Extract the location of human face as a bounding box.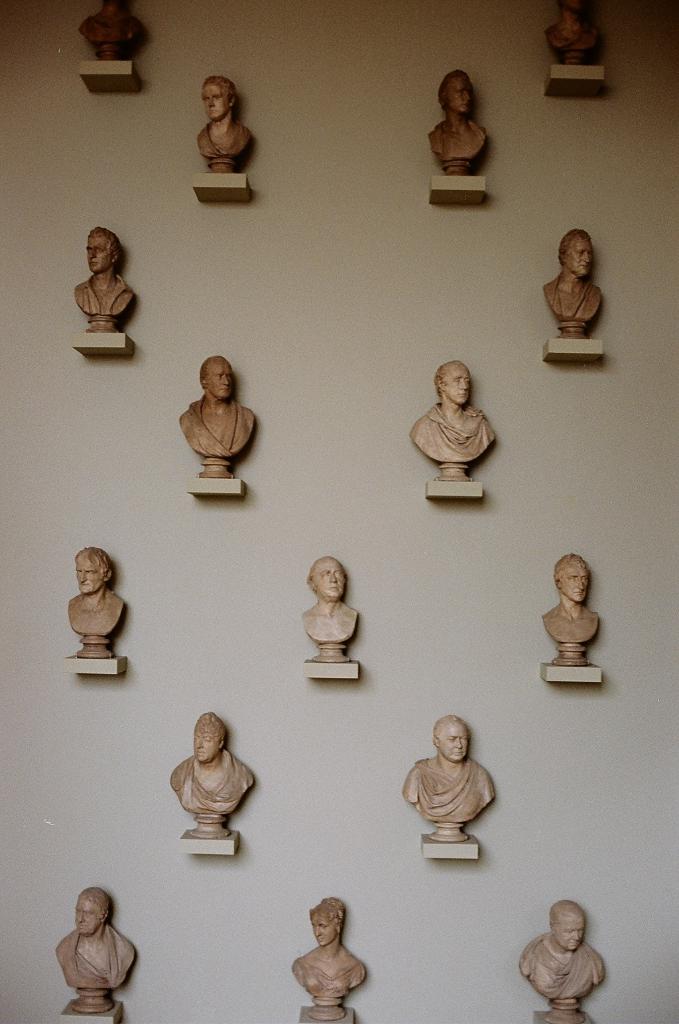
{"x1": 552, "y1": 917, "x2": 586, "y2": 946}.
